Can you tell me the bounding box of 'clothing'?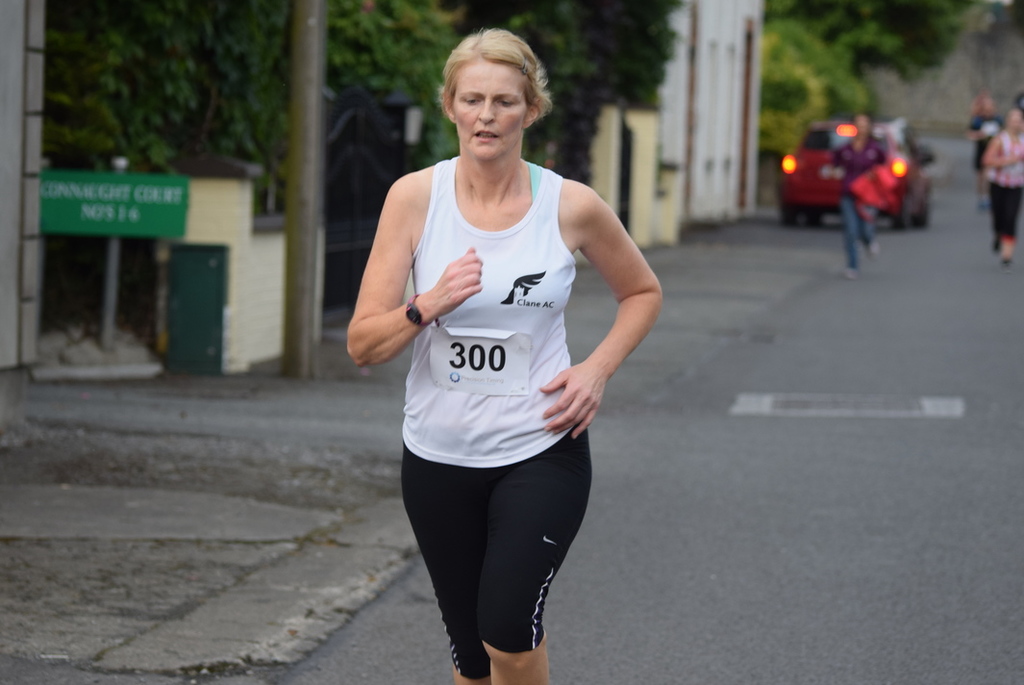
x1=832, y1=138, x2=889, y2=269.
